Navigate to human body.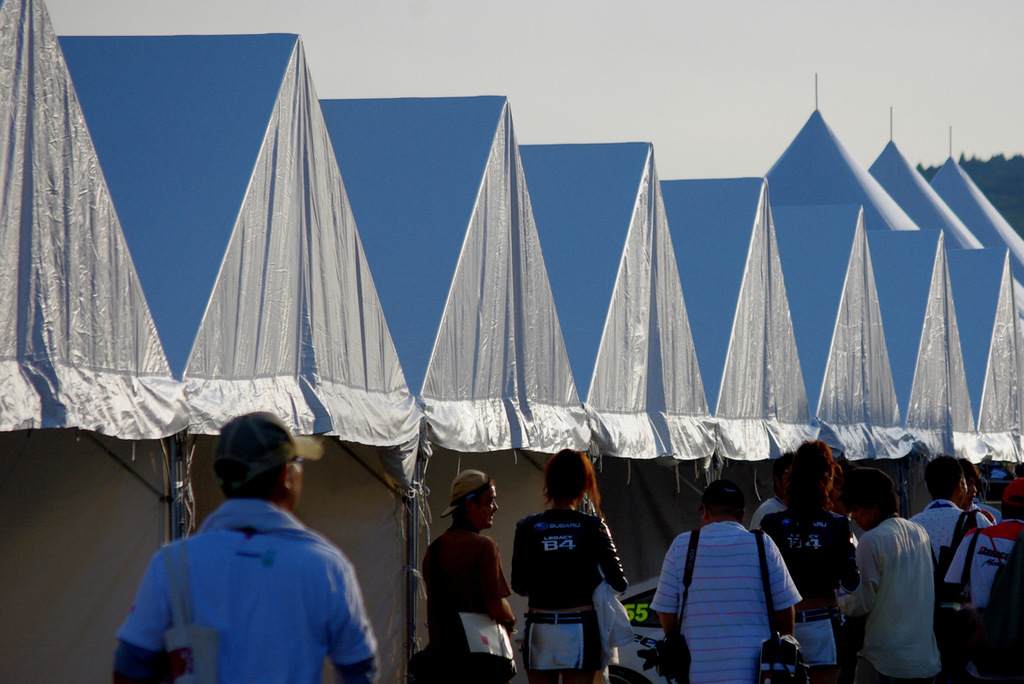
Navigation target: 949, 519, 1022, 608.
